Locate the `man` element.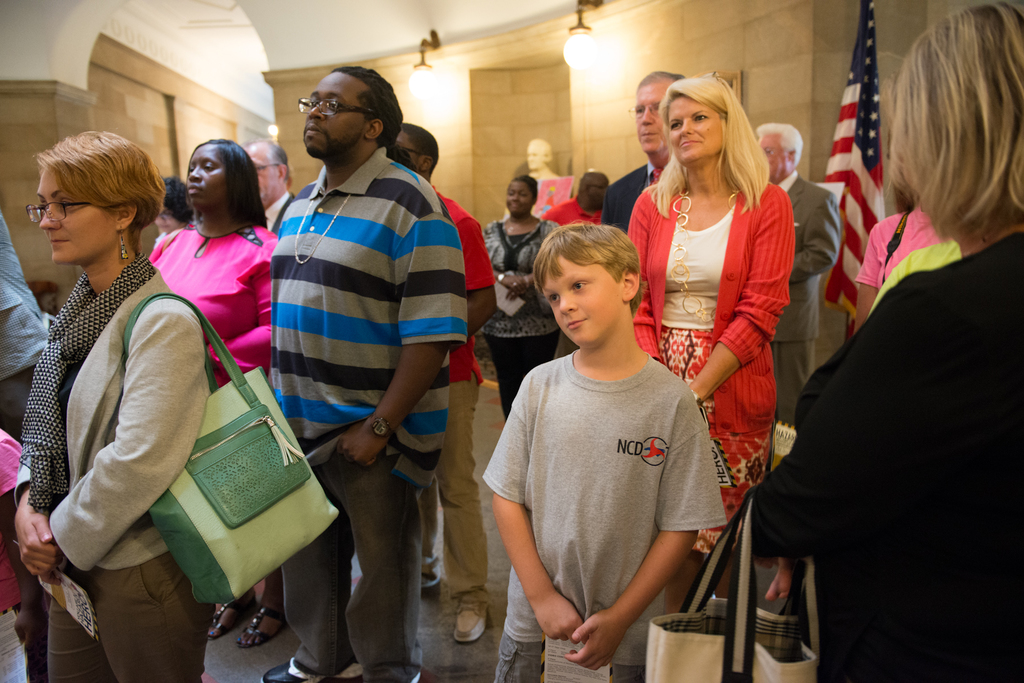
Element bbox: bbox(261, 58, 468, 682).
